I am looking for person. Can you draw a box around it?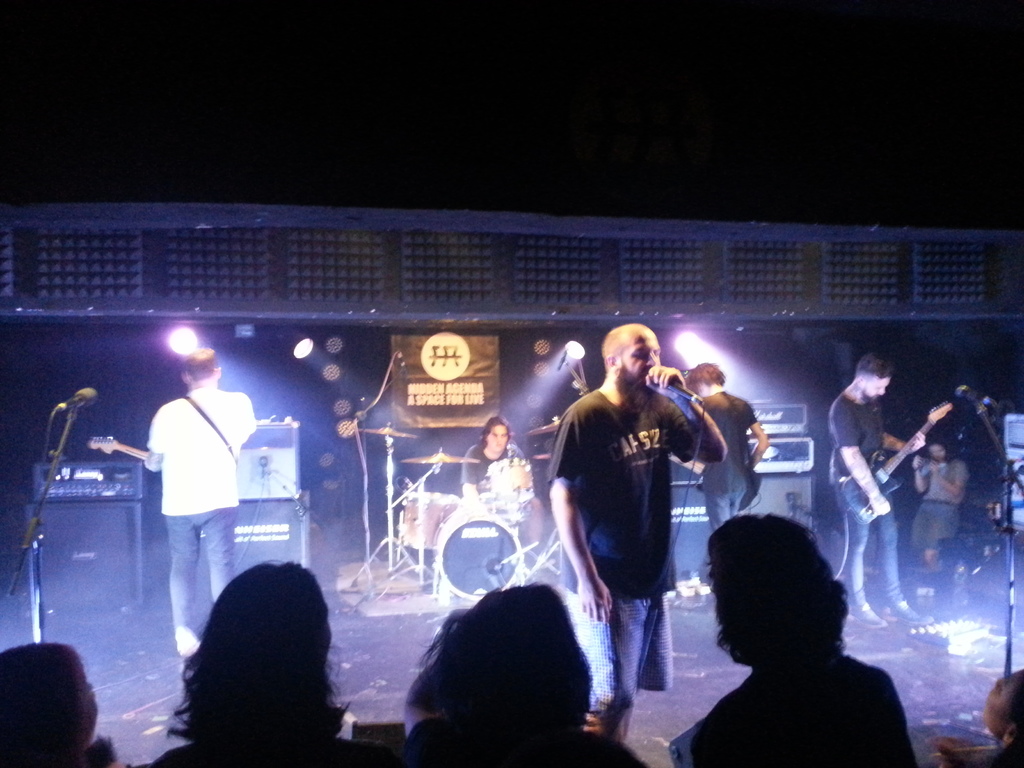
Sure, the bounding box is Rect(908, 428, 968, 589).
